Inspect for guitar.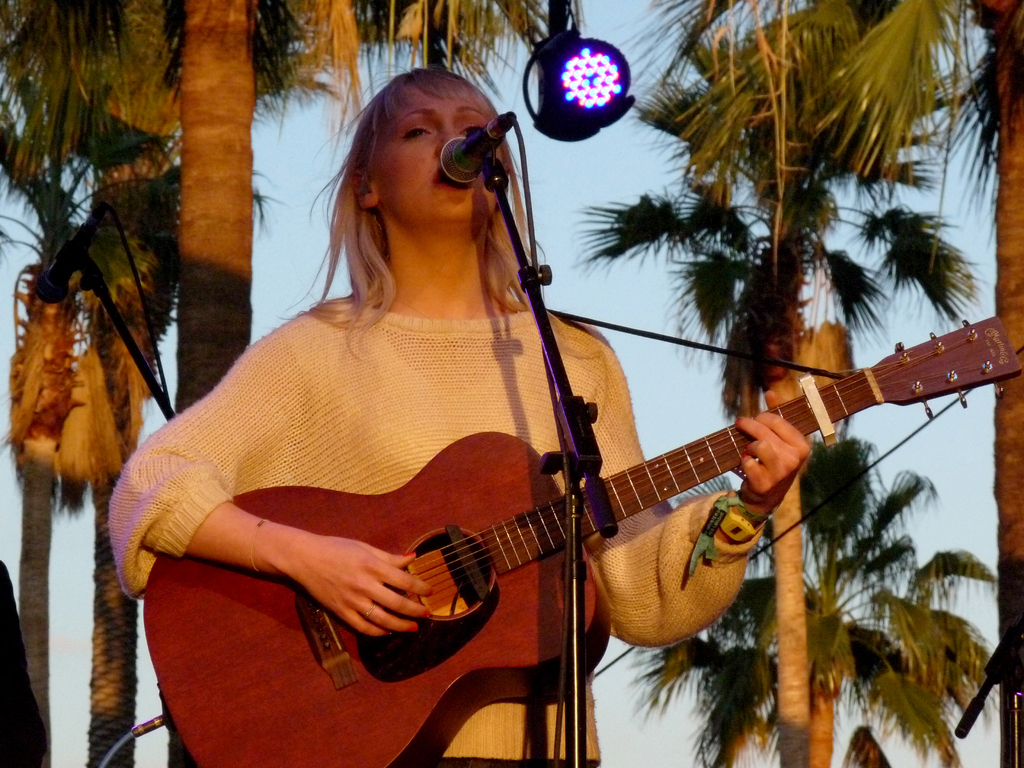
Inspection: box=[144, 317, 1021, 767].
